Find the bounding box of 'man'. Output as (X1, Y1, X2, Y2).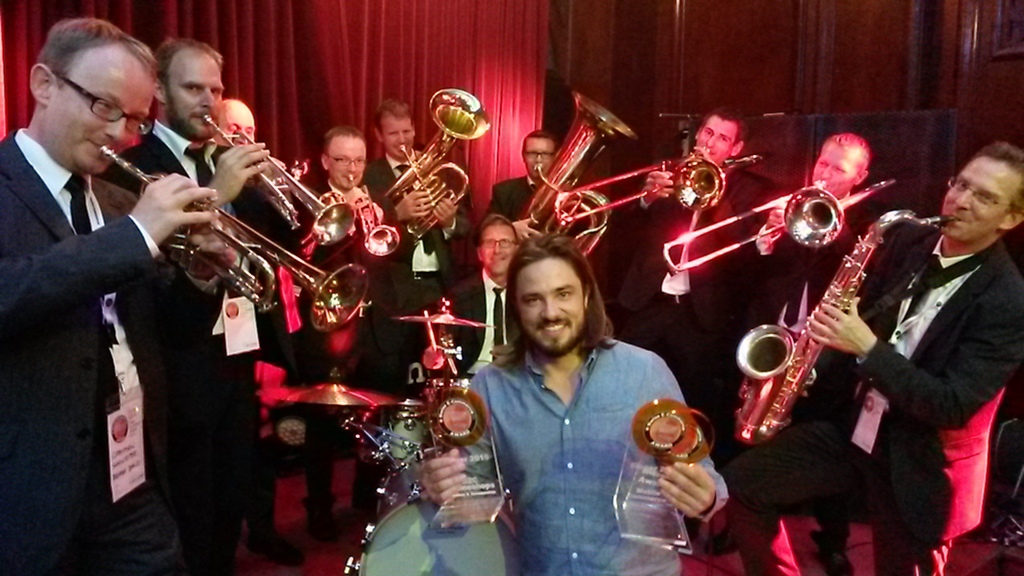
(621, 104, 790, 416).
